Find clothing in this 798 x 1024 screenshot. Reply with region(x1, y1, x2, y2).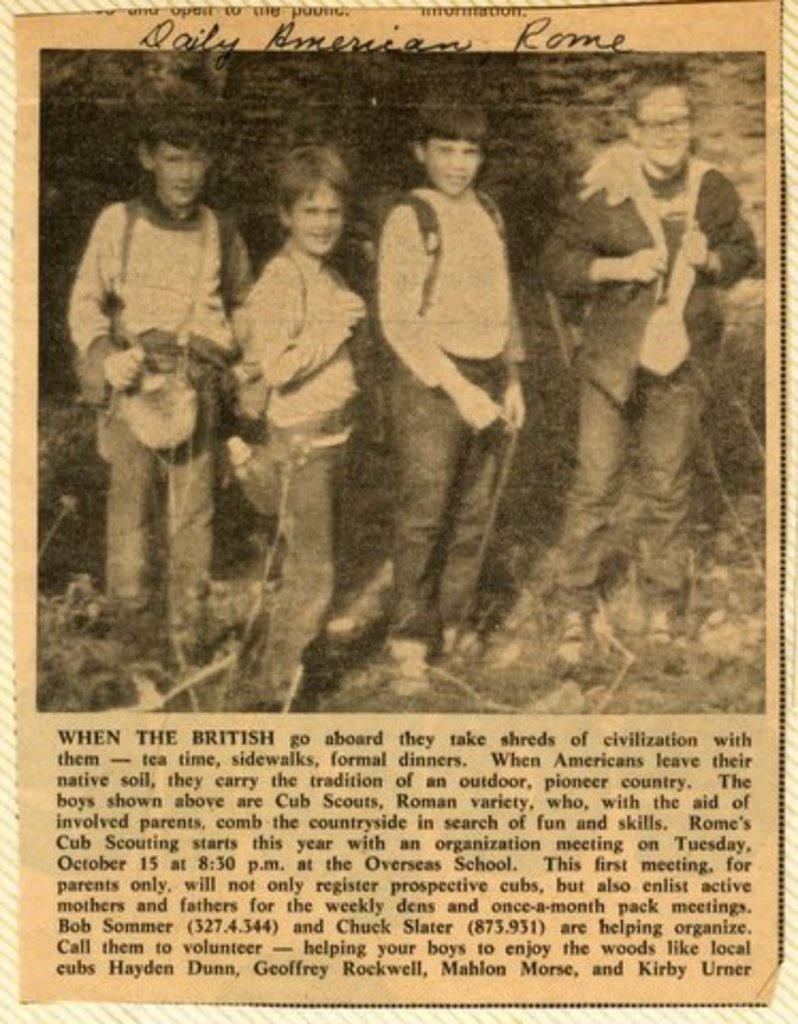
region(540, 139, 762, 604).
